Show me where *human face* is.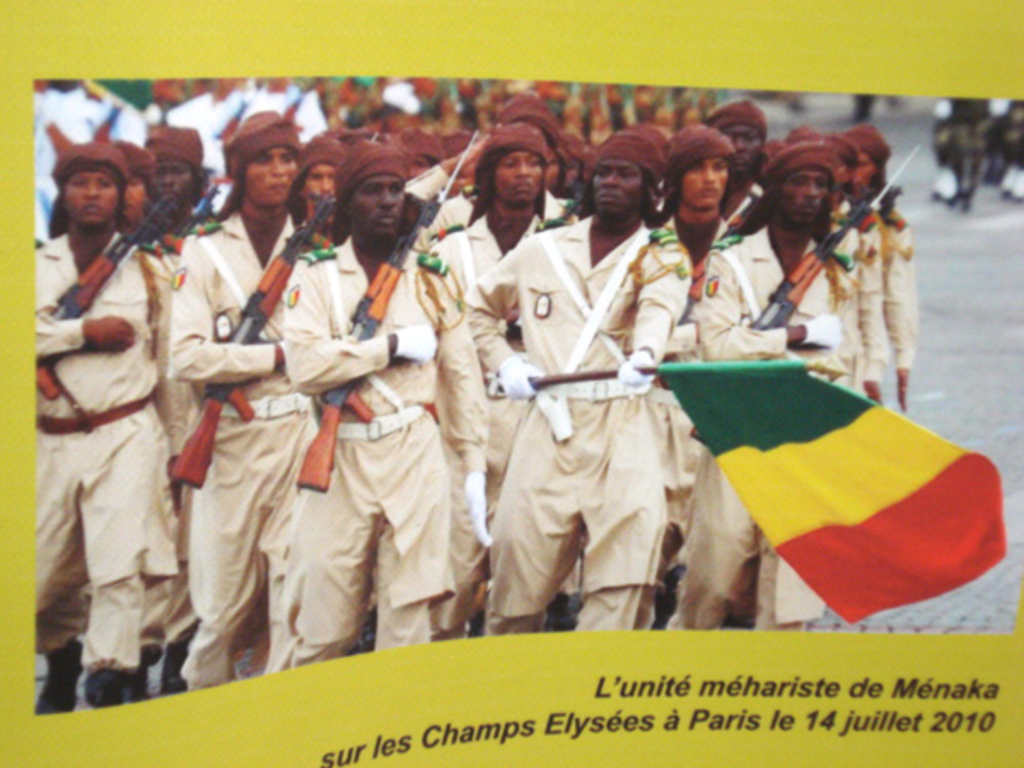
*human face* is at pyautogui.locateOnScreen(725, 123, 763, 172).
